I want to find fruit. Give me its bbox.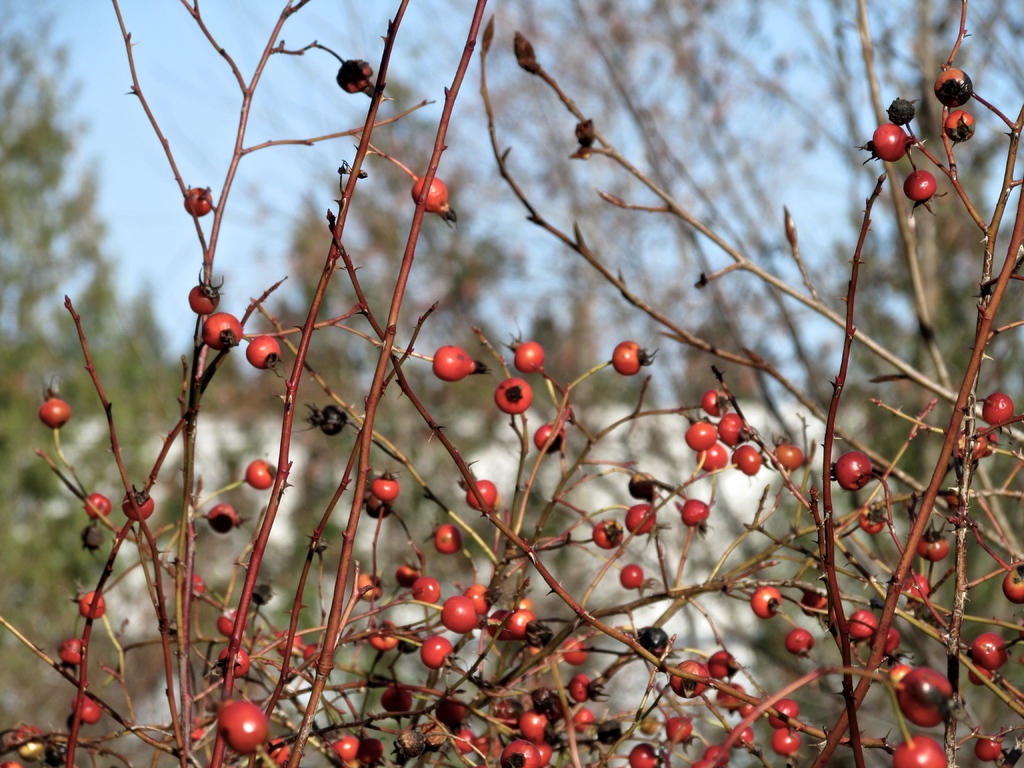
{"x1": 217, "y1": 643, "x2": 252, "y2": 684}.
